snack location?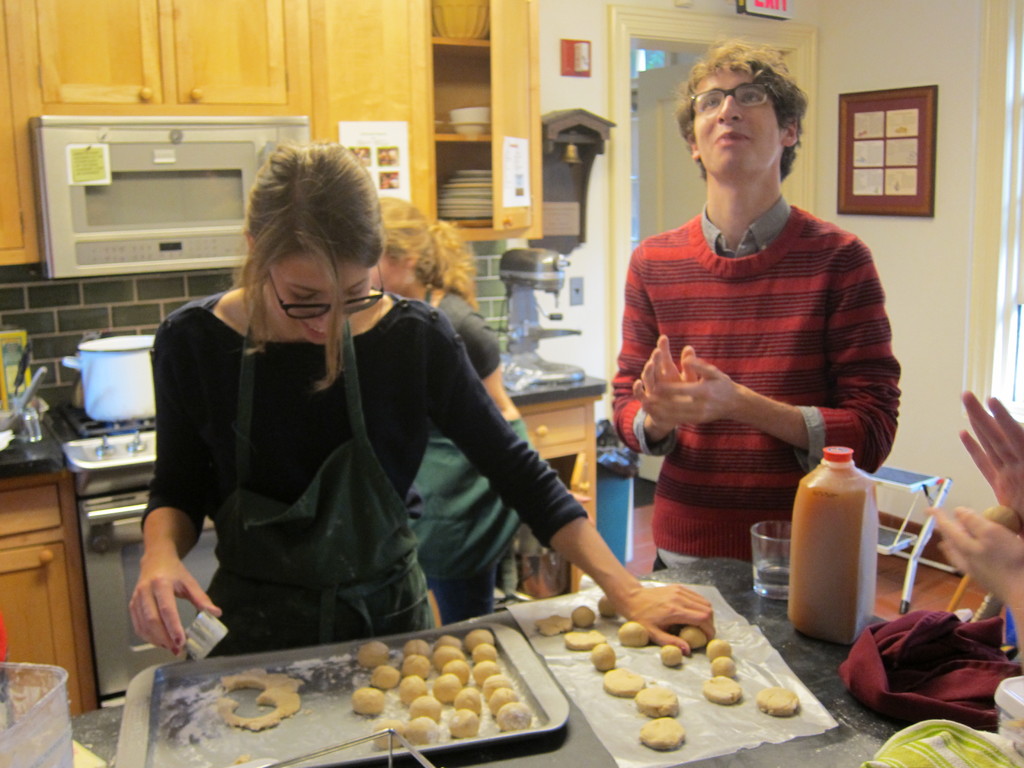
604,664,644,695
